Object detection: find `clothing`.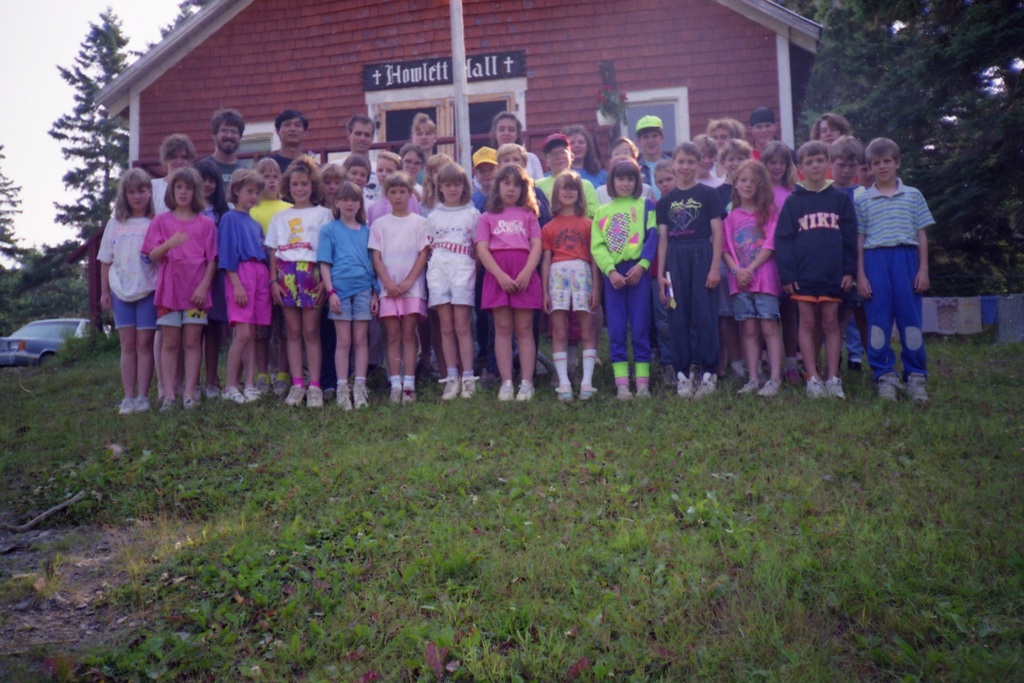
[474, 203, 543, 308].
